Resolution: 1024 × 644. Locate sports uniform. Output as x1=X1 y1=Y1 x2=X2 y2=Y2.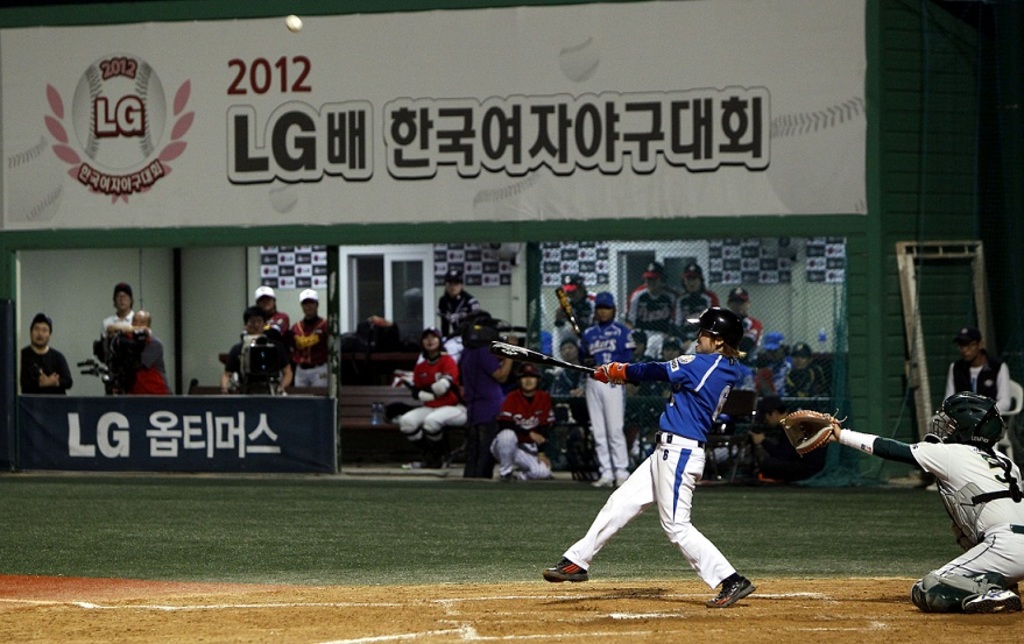
x1=668 y1=282 x2=721 y2=345.
